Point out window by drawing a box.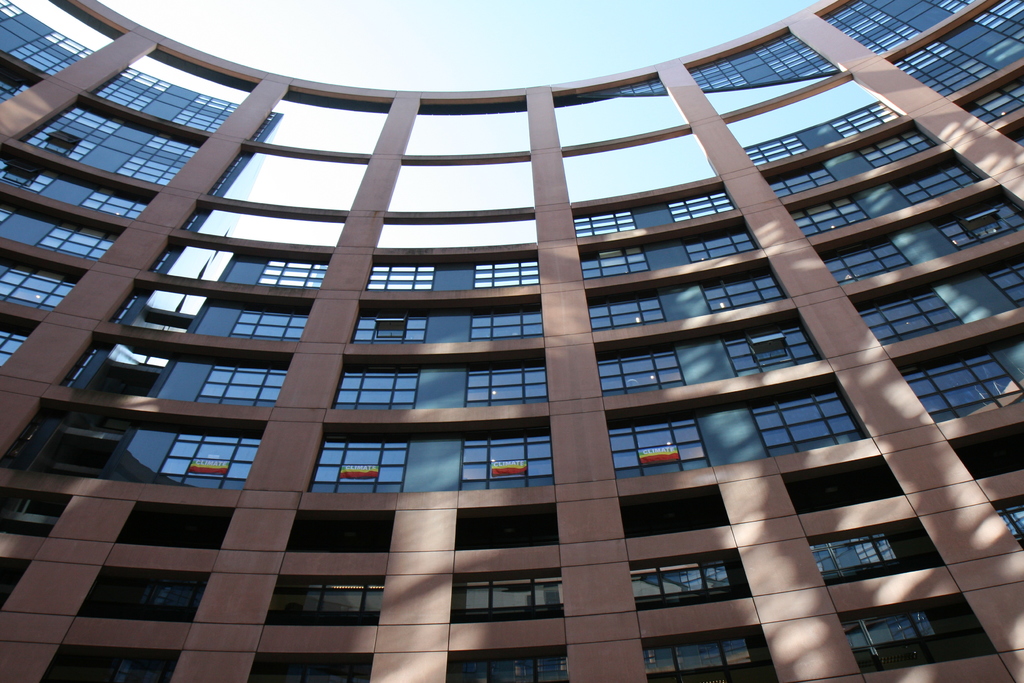
791 194 872 234.
